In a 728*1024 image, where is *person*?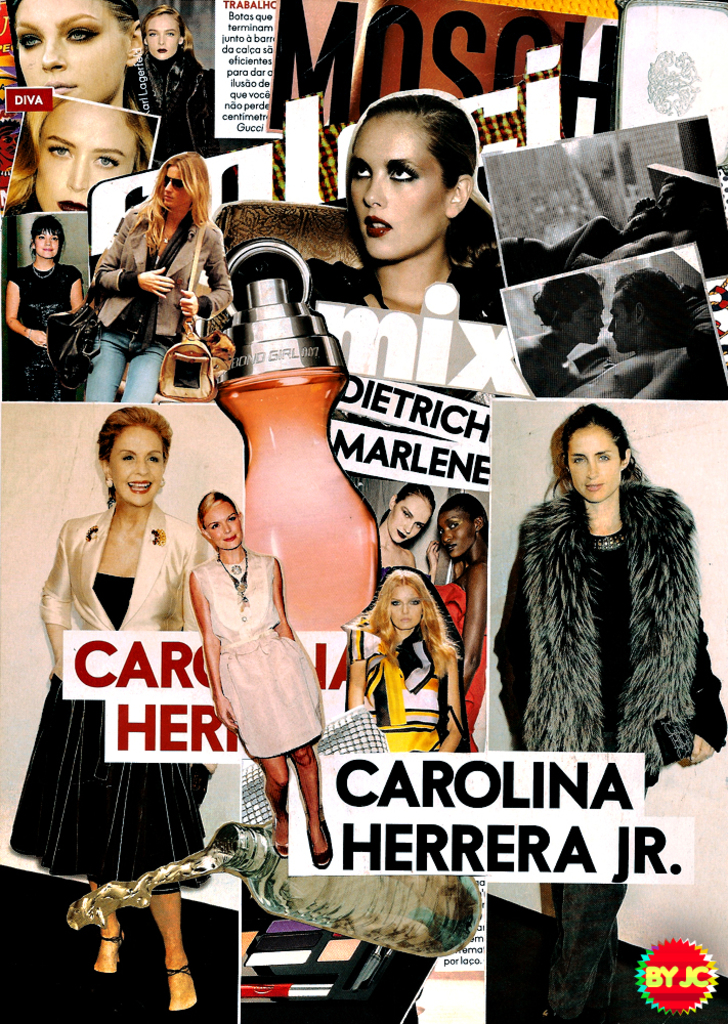
(x1=495, y1=400, x2=727, y2=1023).
